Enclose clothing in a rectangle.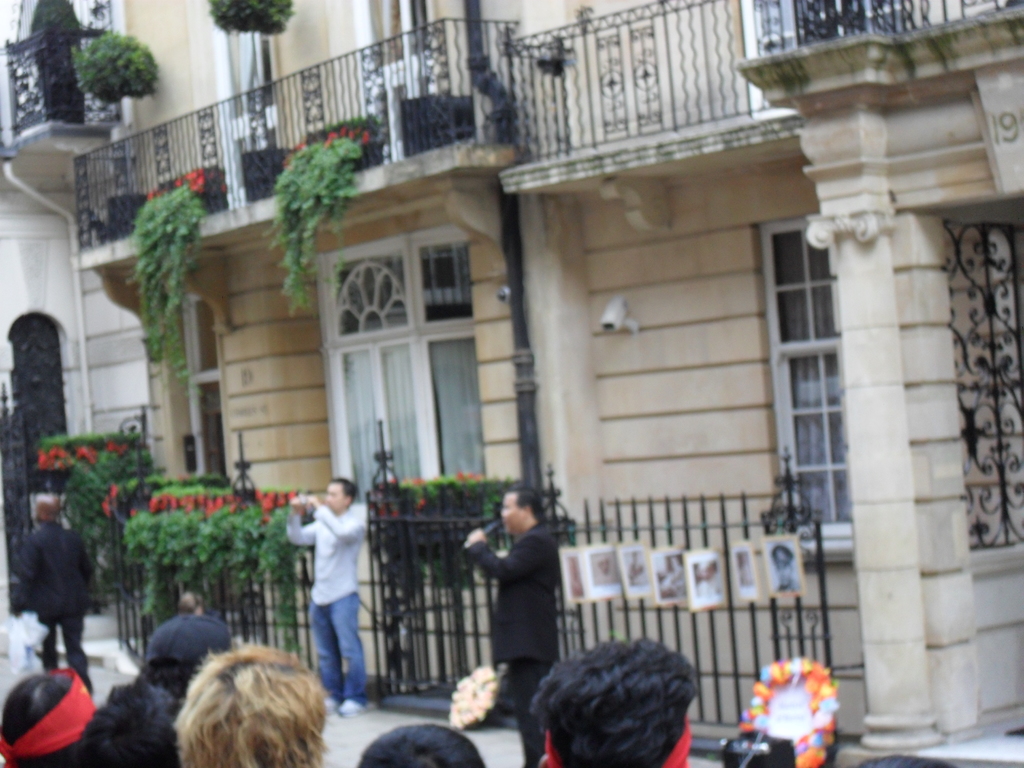
crop(465, 520, 559, 767).
